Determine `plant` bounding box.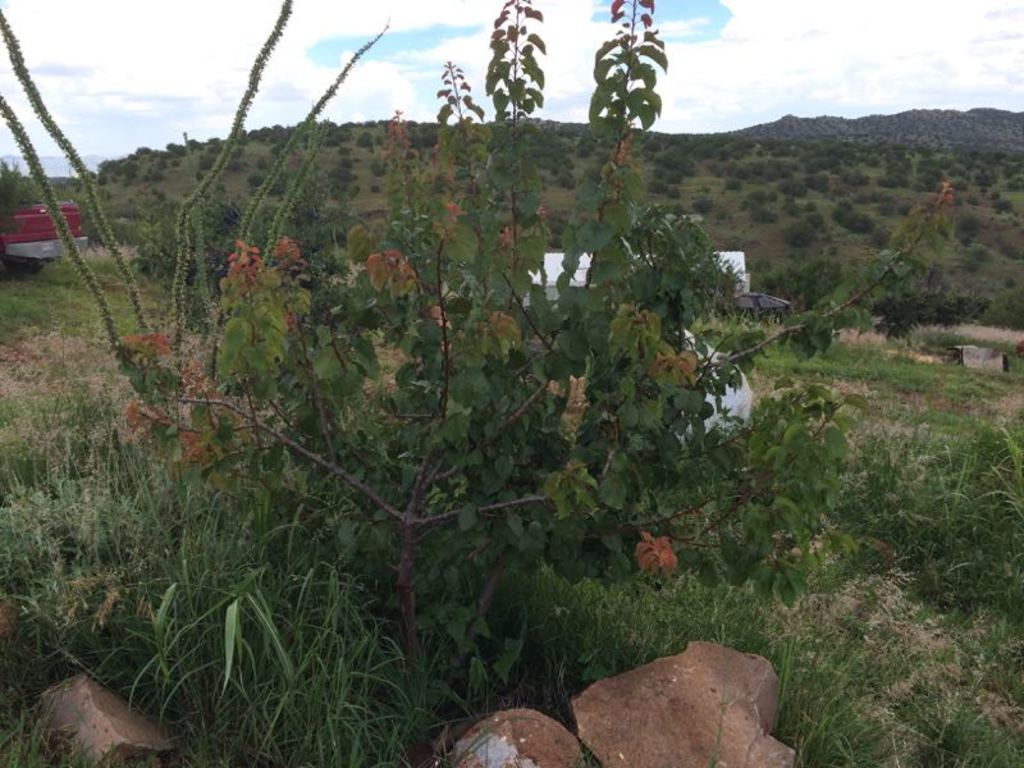
Determined: crop(358, 129, 372, 148).
